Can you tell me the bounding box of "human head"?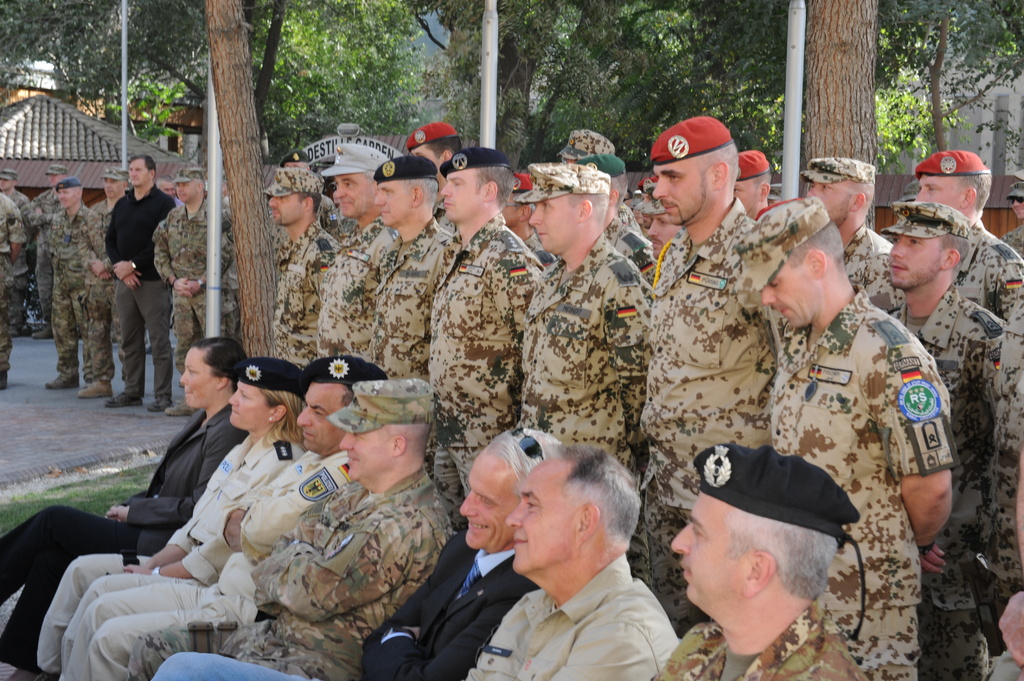
bbox=[458, 424, 565, 551].
